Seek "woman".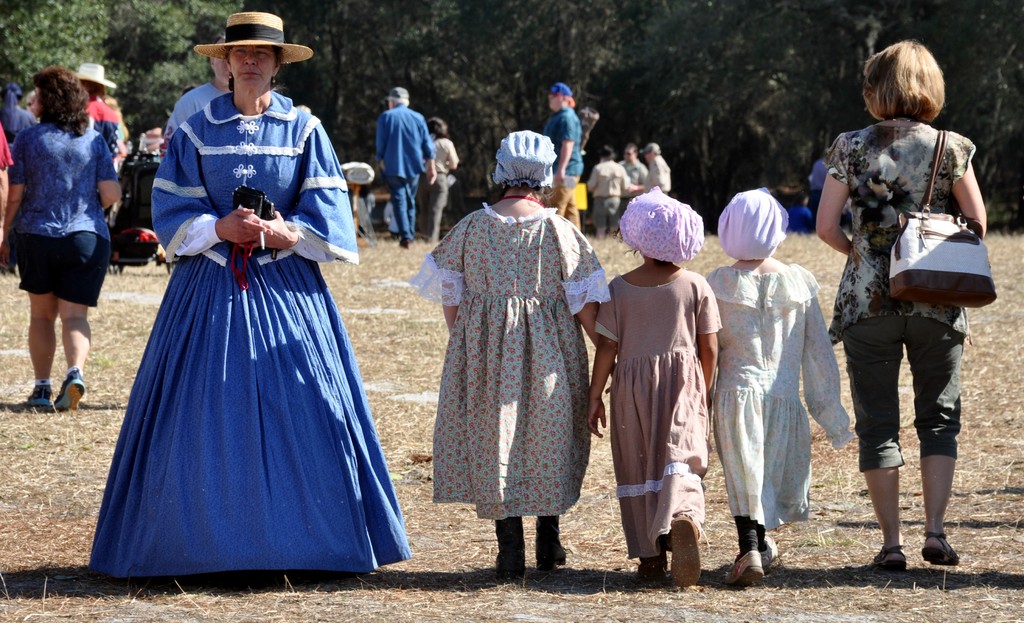
box(813, 38, 990, 579).
